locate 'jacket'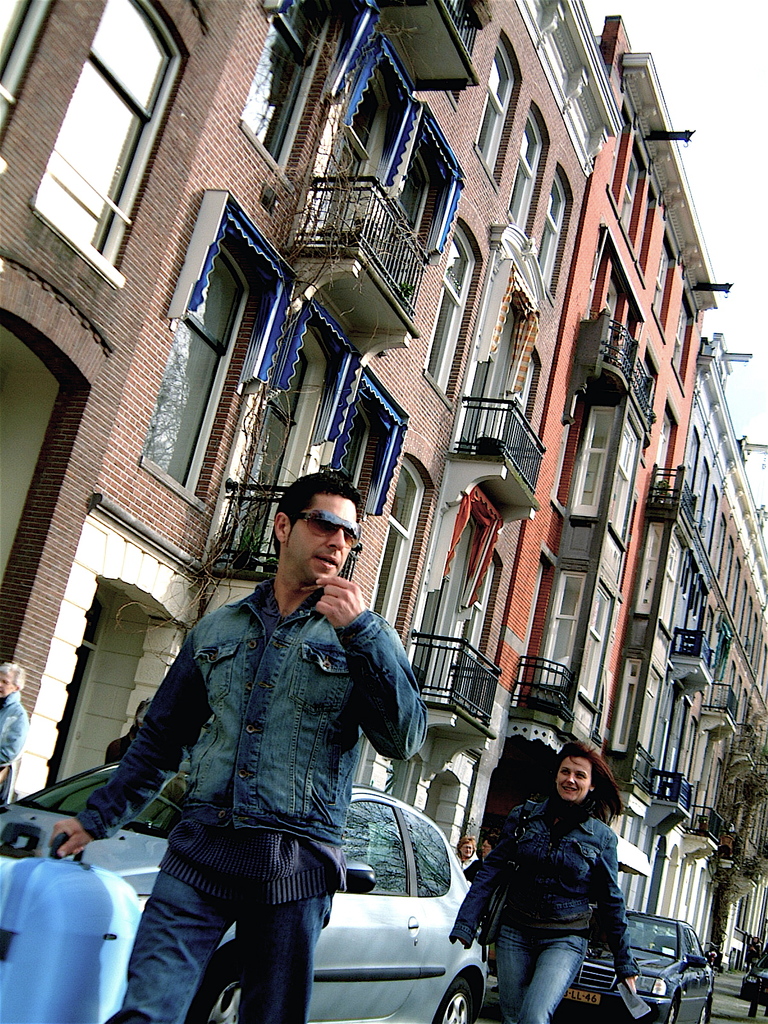
locate(74, 576, 436, 852)
